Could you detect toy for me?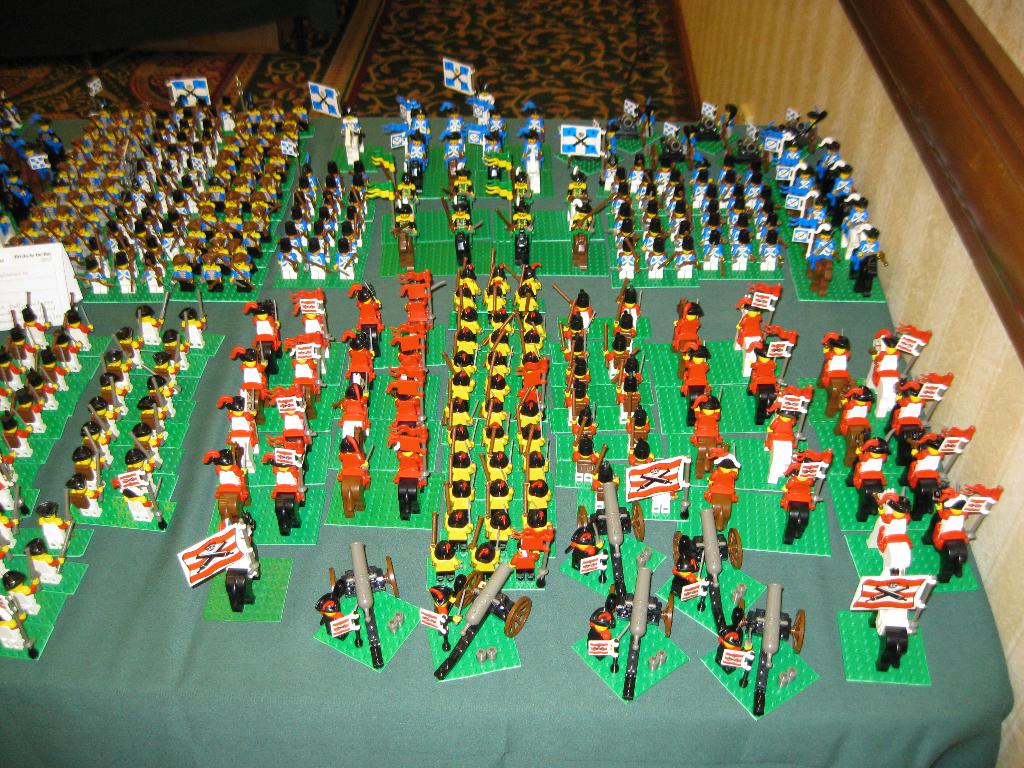
Detection result: (124, 193, 132, 221).
